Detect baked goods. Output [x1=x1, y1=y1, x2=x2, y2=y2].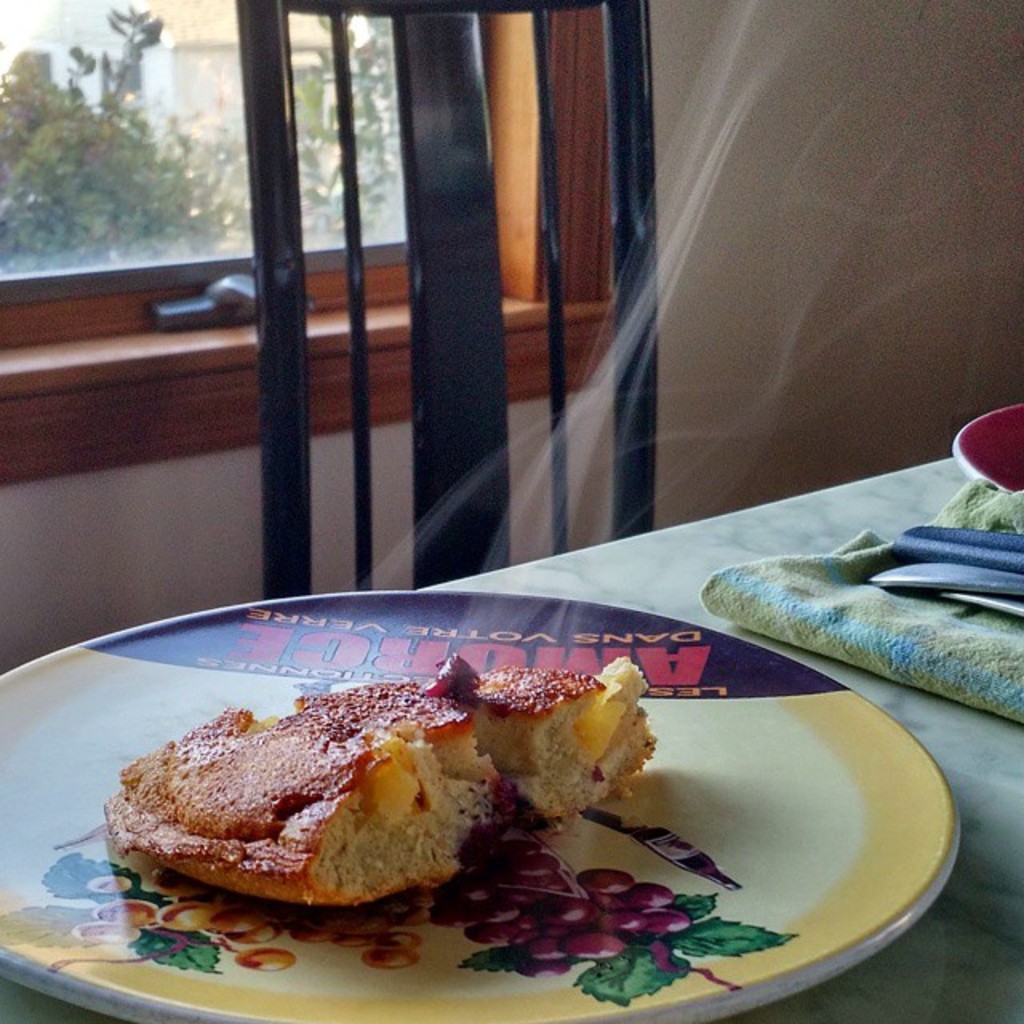
[x1=435, y1=653, x2=661, y2=824].
